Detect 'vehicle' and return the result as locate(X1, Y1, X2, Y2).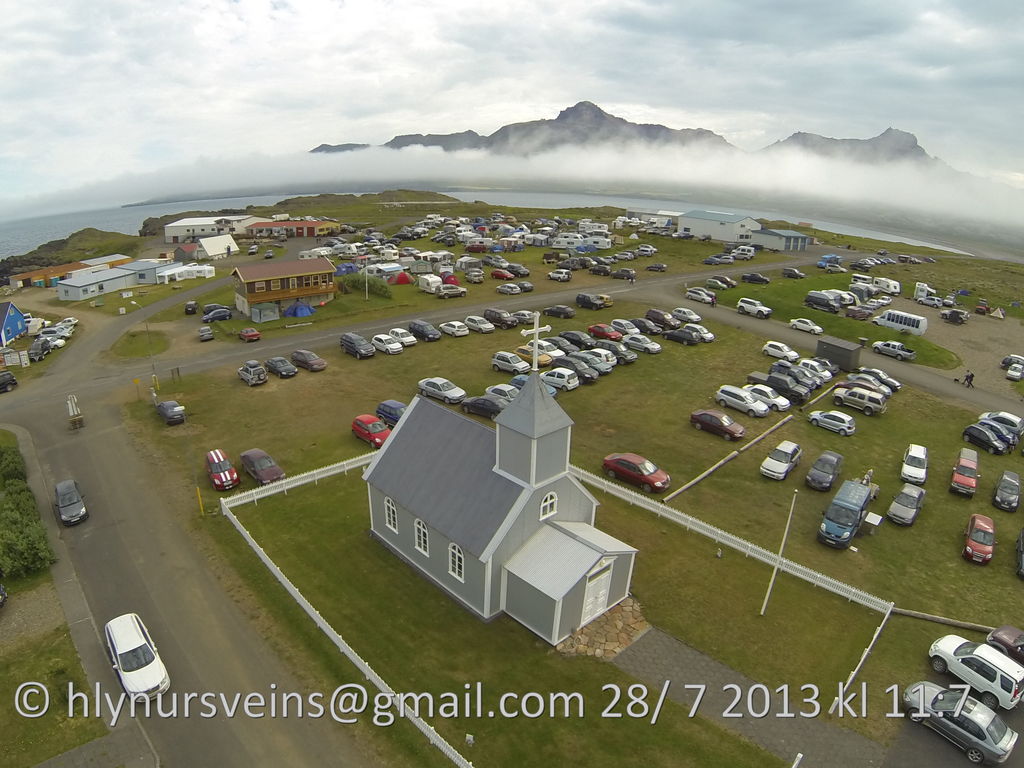
locate(29, 338, 51, 364).
